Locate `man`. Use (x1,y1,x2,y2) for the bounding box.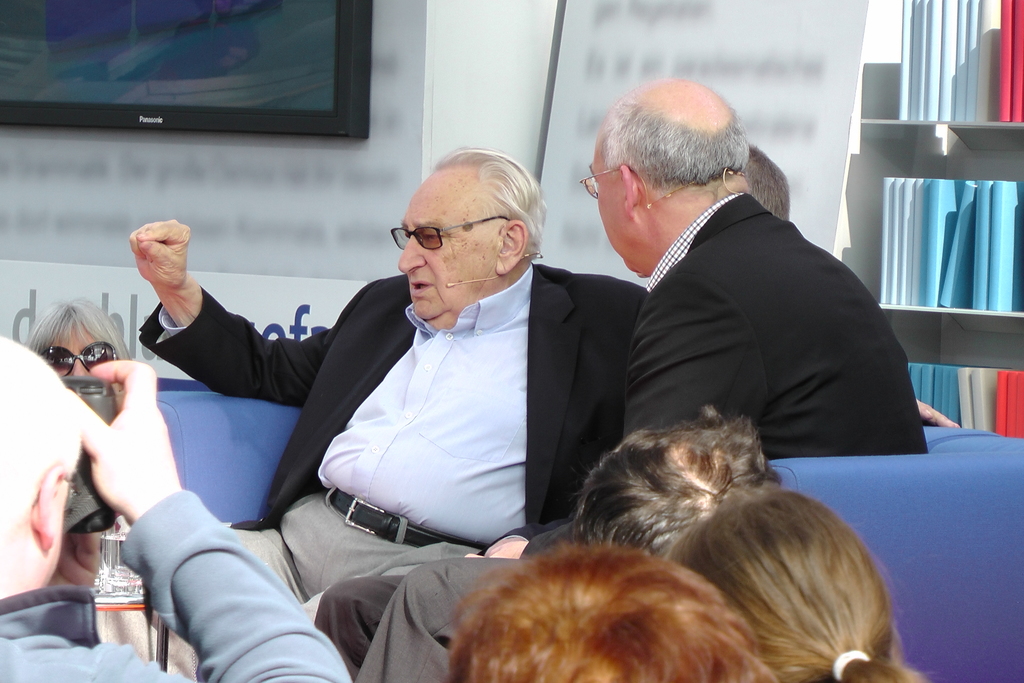
(0,359,351,682).
